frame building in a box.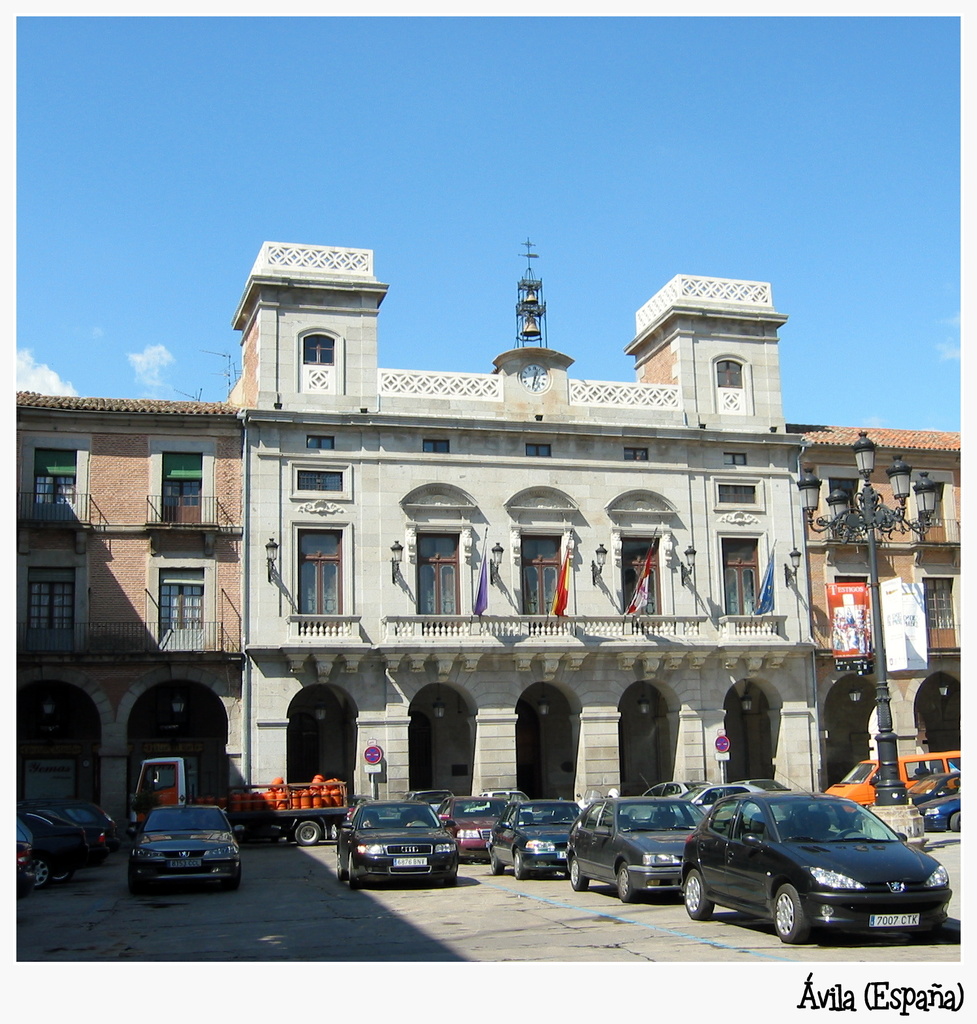
{"x1": 229, "y1": 234, "x2": 811, "y2": 839}.
